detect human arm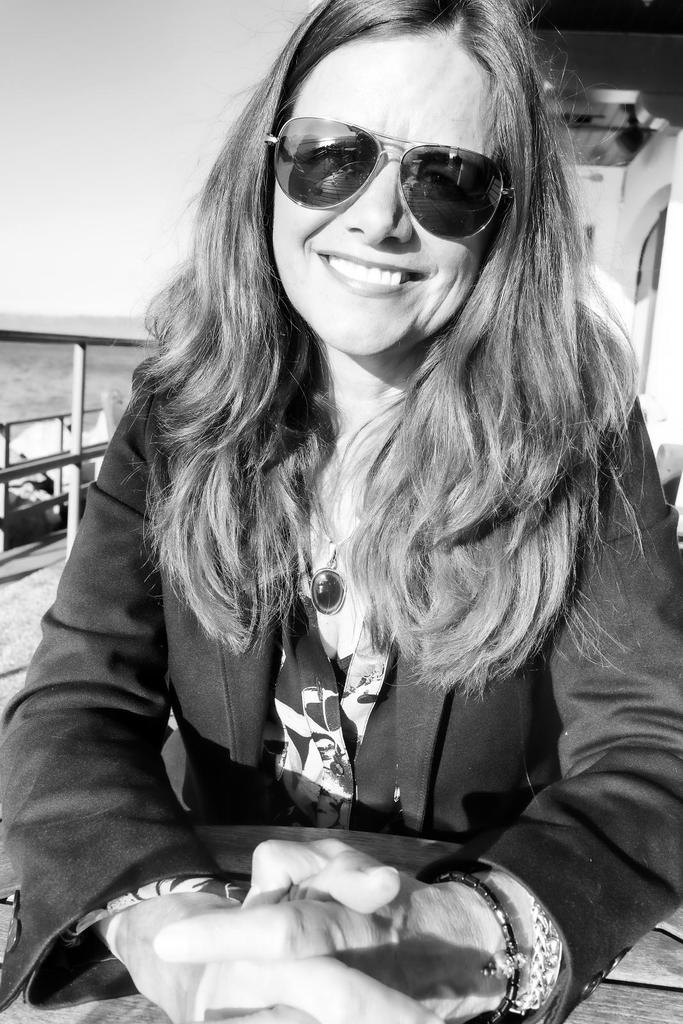
[x1=20, y1=388, x2=232, y2=969]
